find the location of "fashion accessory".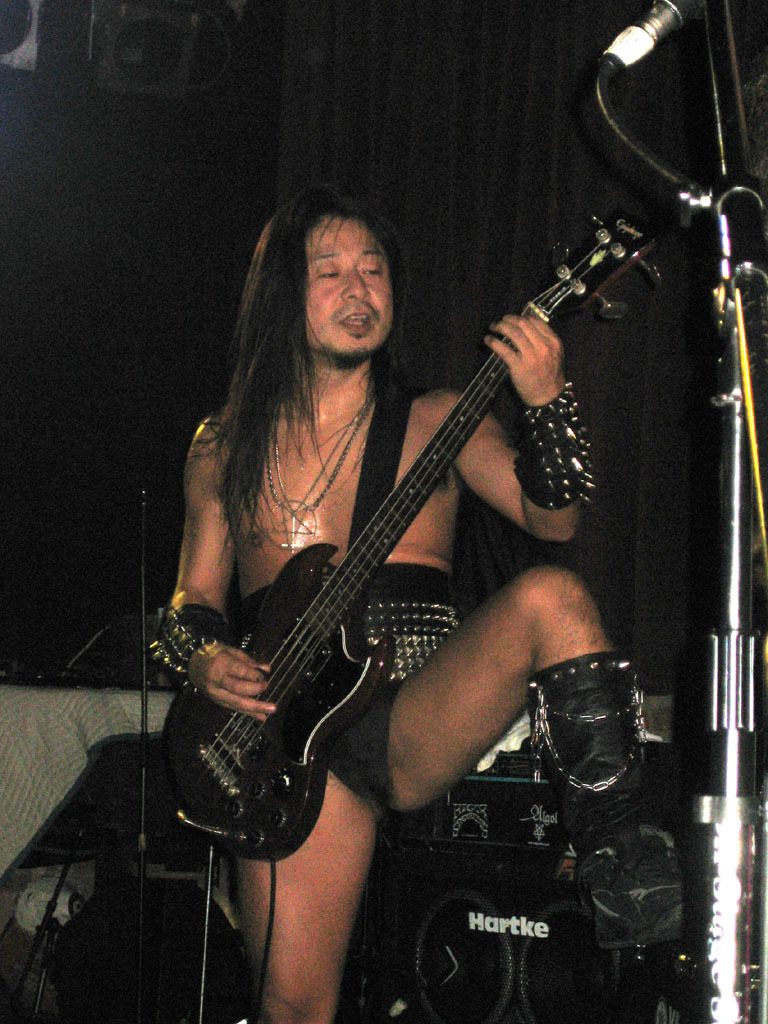
Location: x1=527 y1=647 x2=685 y2=950.
